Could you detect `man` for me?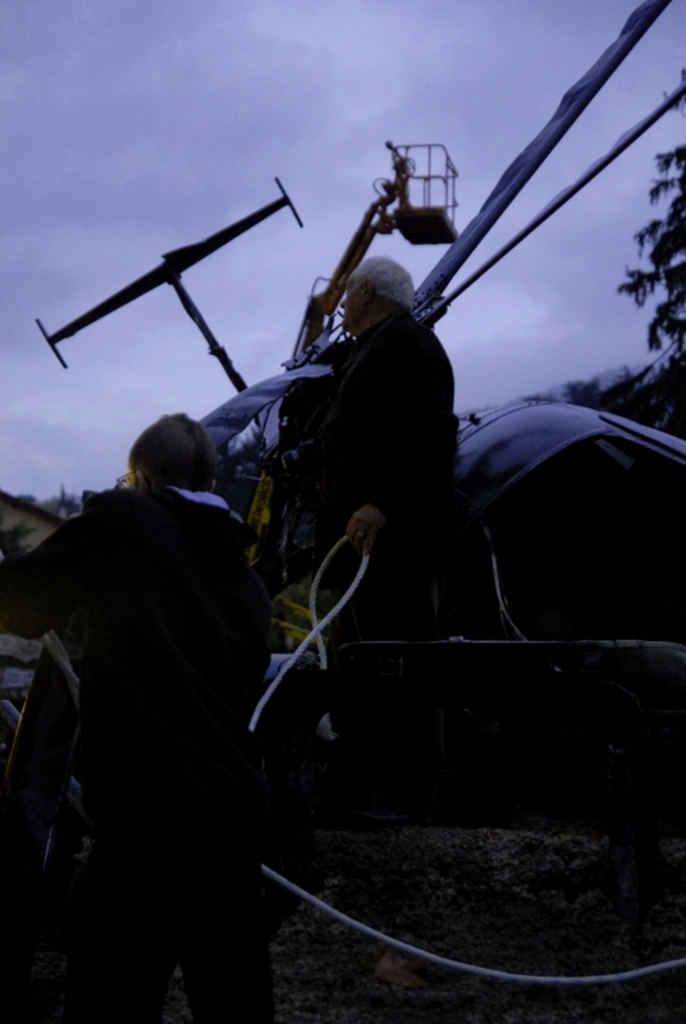
Detection result: 0,406,294,1023.
